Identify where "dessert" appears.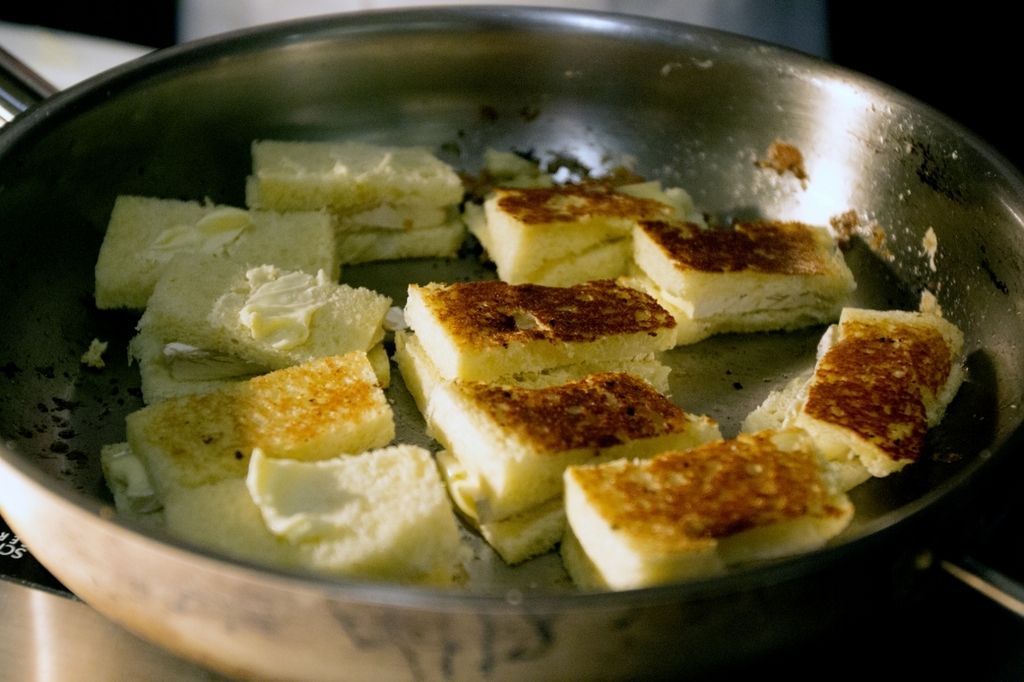
Appears at crop(634, 214, 880, 336).
